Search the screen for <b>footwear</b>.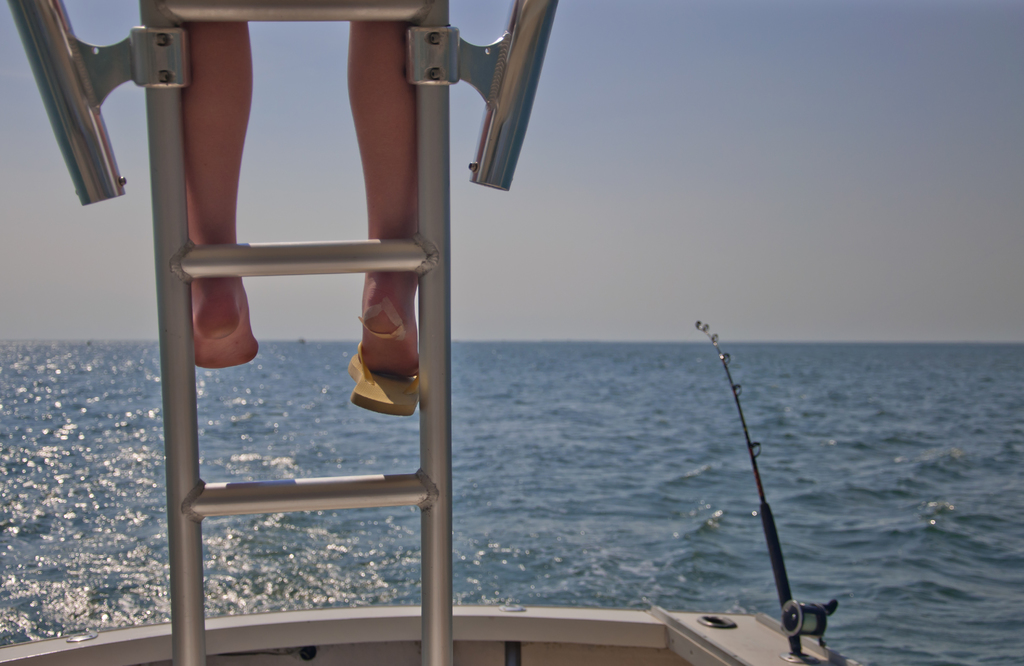
Found at (x1=337, y1=333, x2=431, y2=415).
